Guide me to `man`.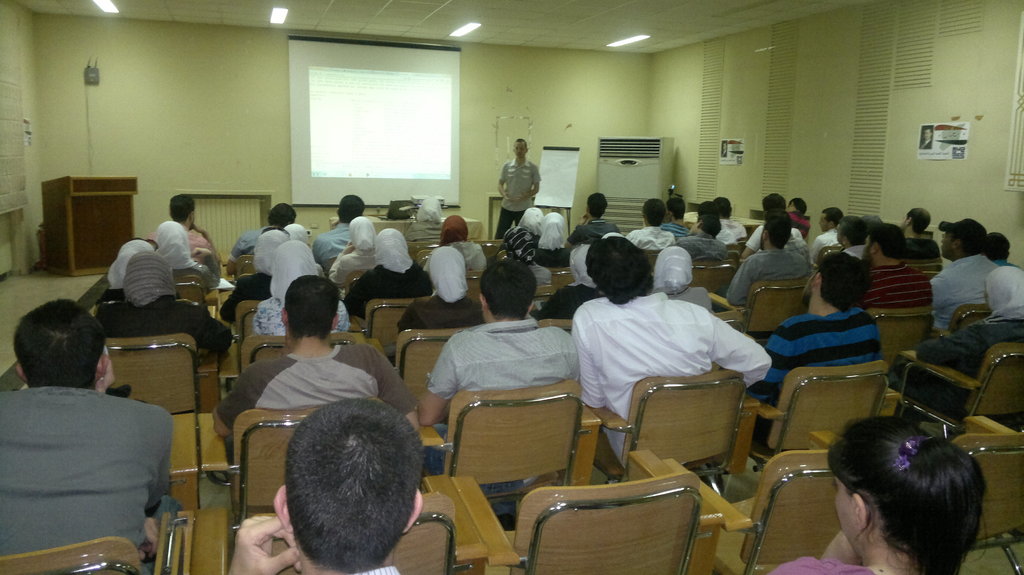
Guidance: <box>662,196,691,233</box>.
